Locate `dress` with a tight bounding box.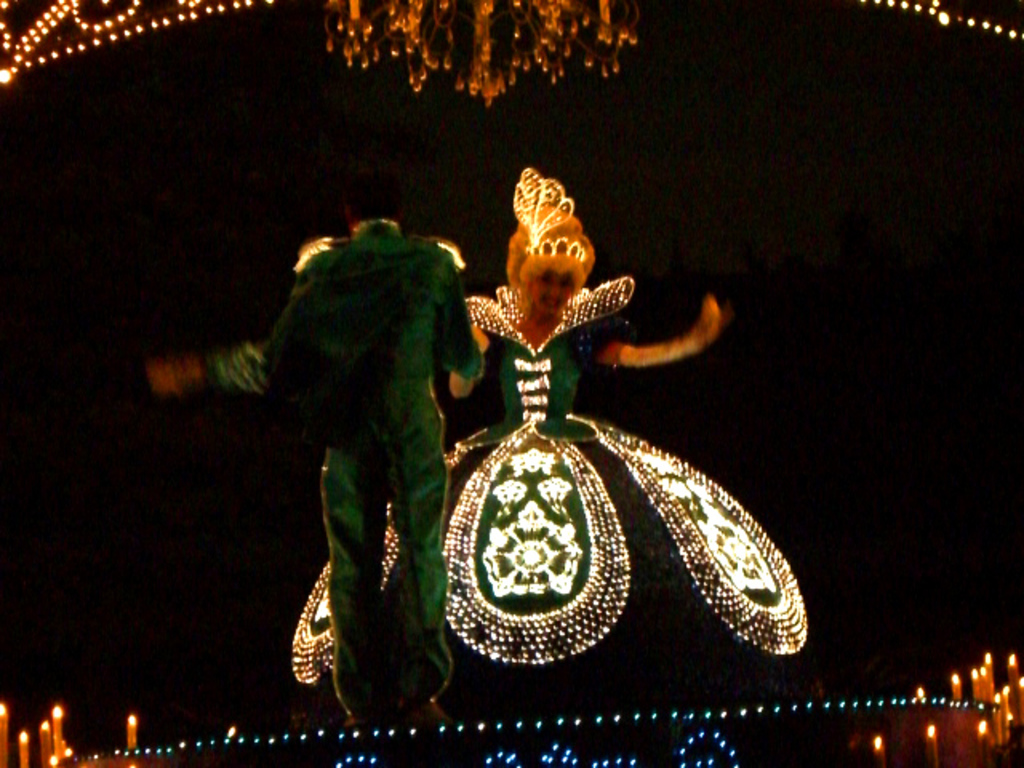
region(291, 277, 808, 699).
